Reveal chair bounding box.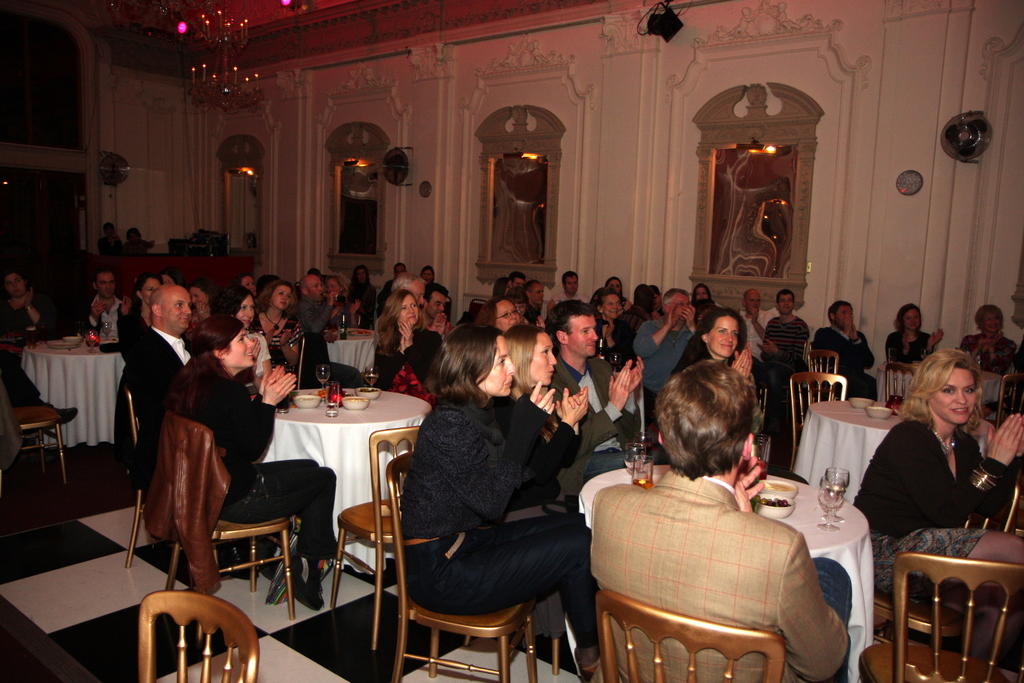
Revealed: [138, 591, 260, 682].
